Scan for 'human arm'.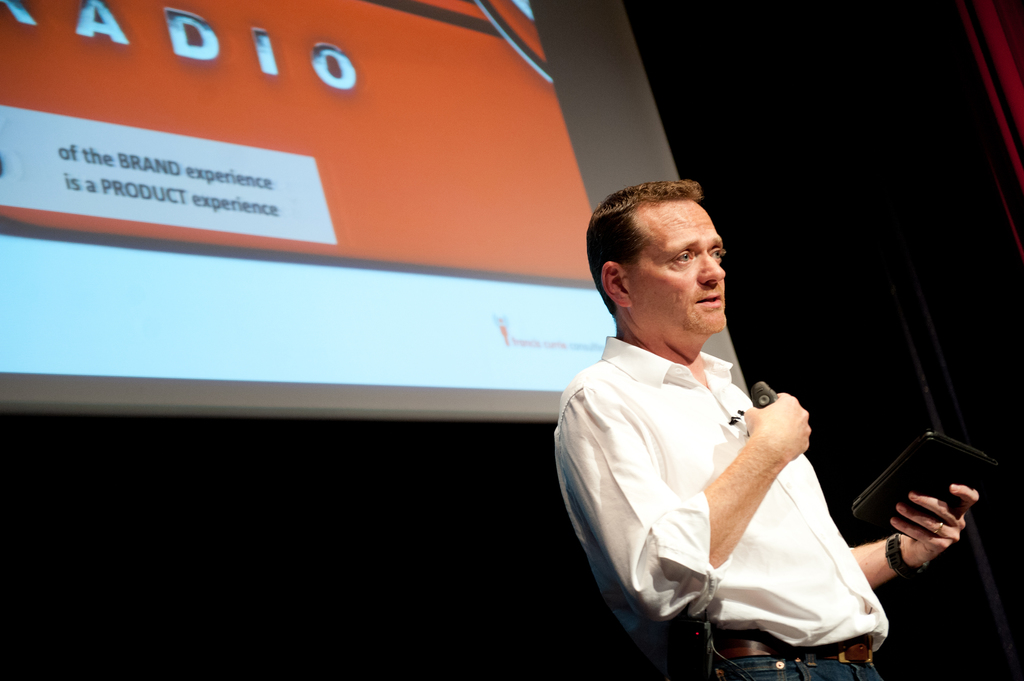
Scan result: region(703, 392, 810, 571).
